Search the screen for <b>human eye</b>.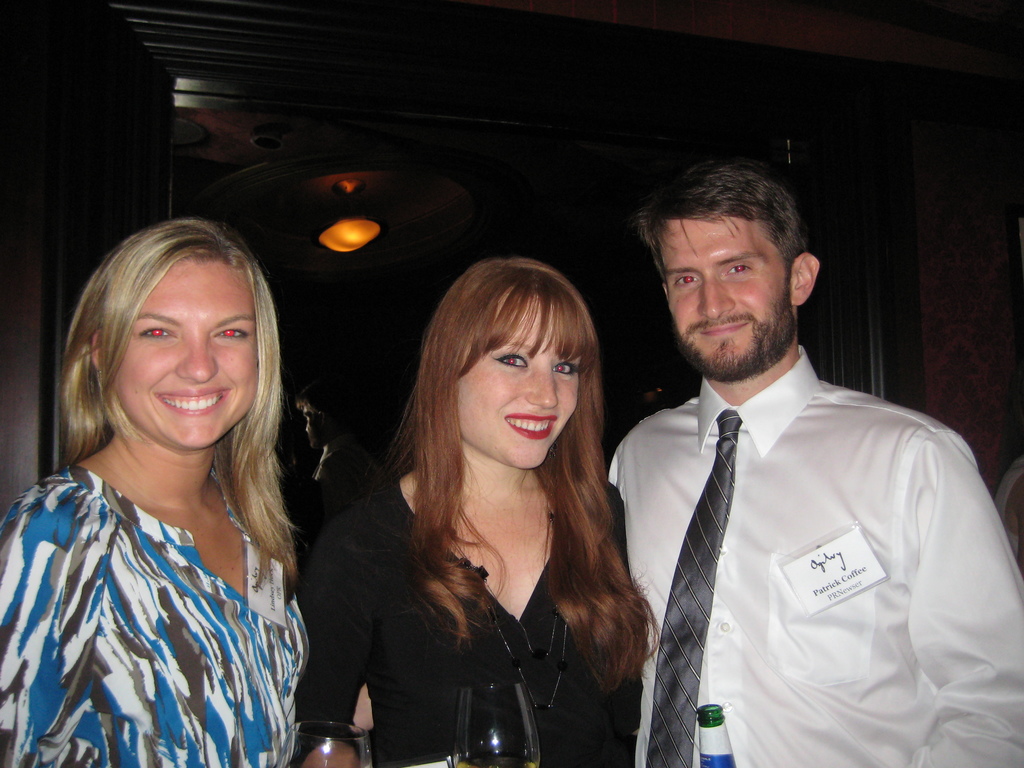
Found at <bbox>495, 348, 528, 373</bbox>.
